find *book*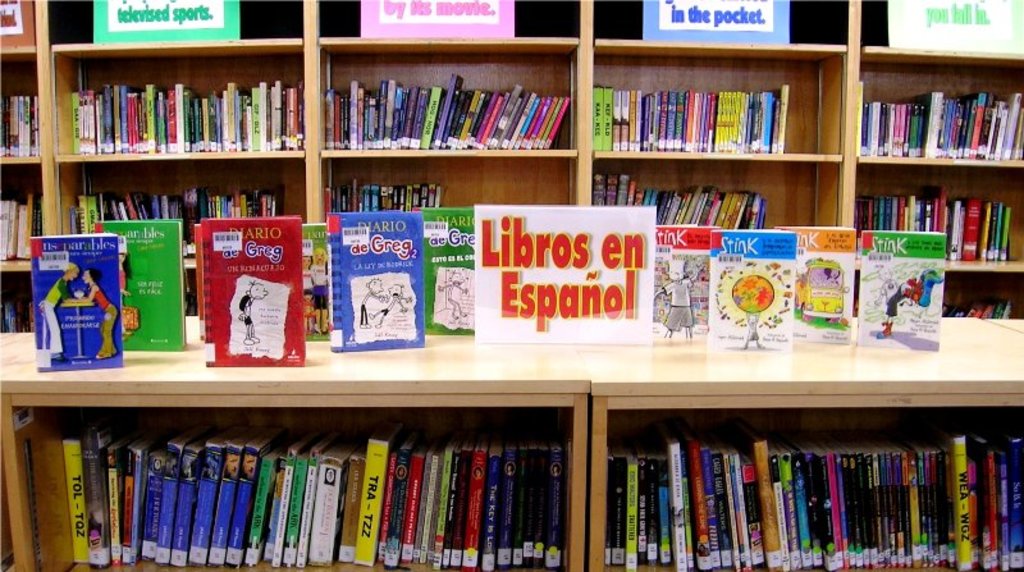
(26,229,122,372)
